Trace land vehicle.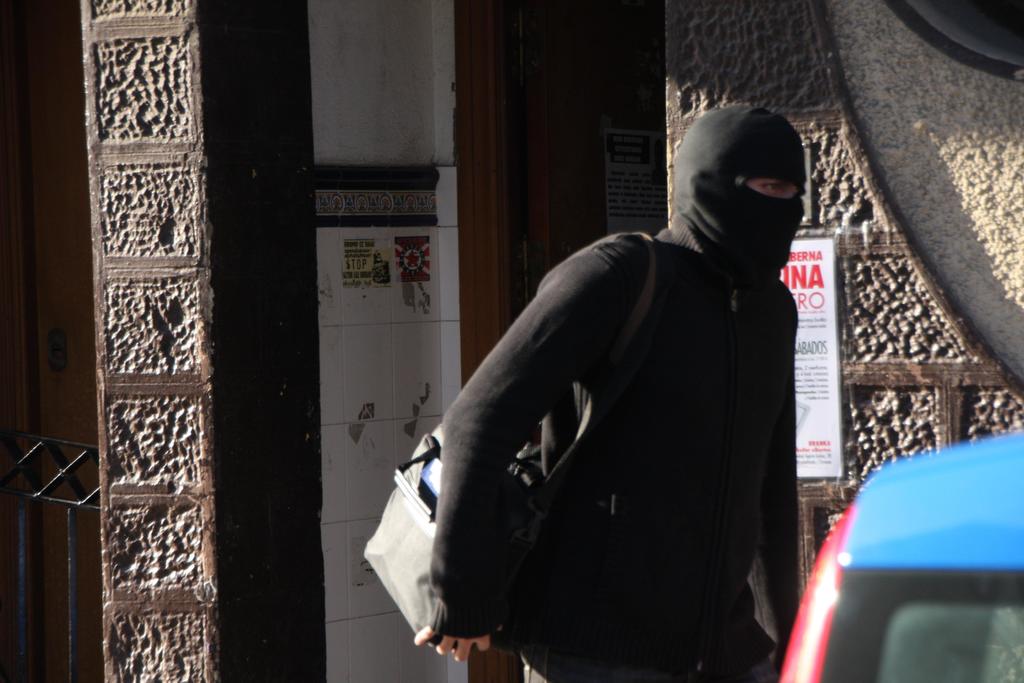
Traced to x1=770 y1=427 x2=1023 y2=682.
